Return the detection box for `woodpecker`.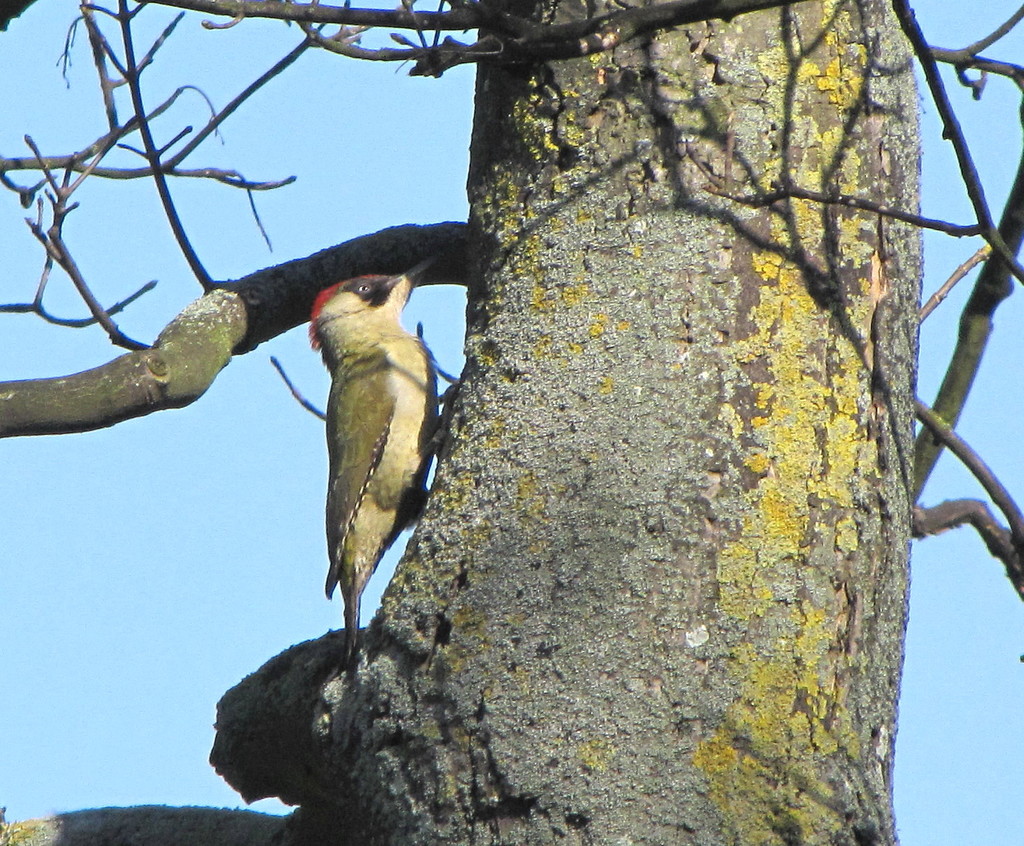
x1=310 y1=251 x2=460 y2=674.
